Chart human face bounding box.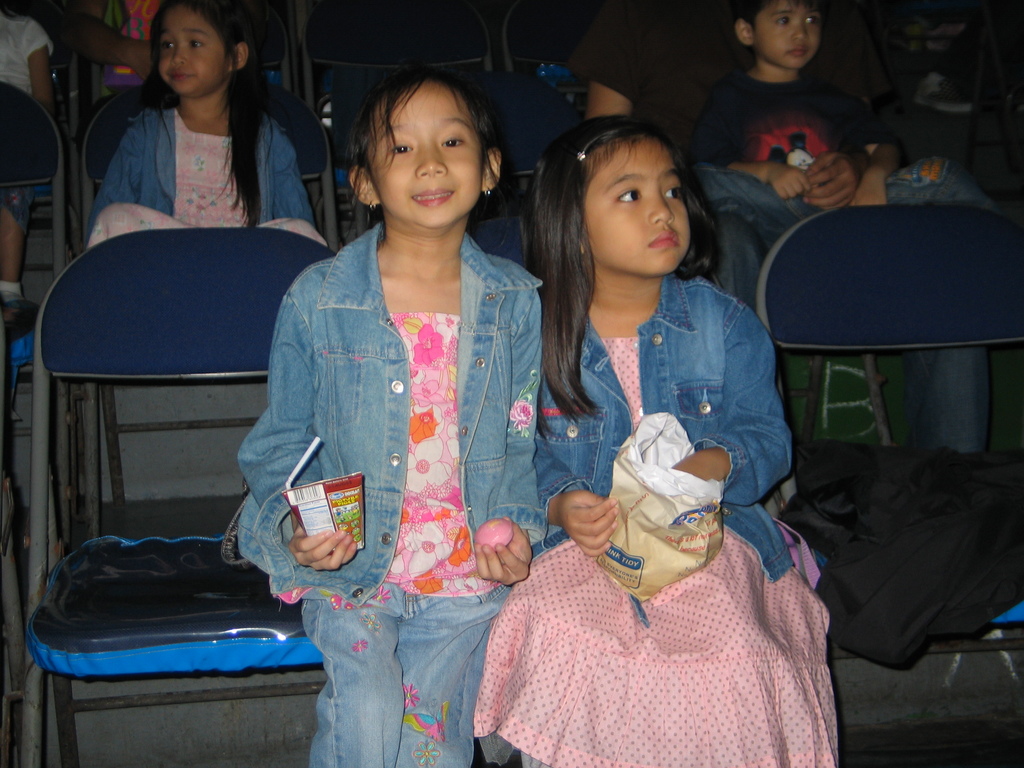
Charted: {"left": 758, "top": 0, "right": 822, "bottom": 70}.
